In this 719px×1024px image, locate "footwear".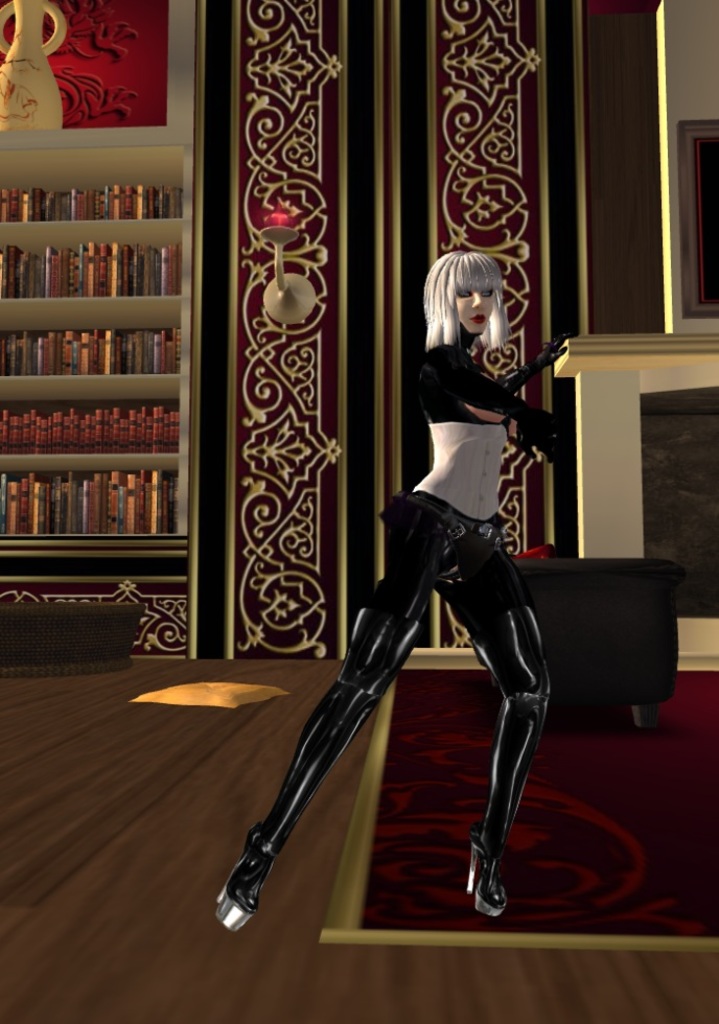
Bounding box: {"left": 464, "top": 830, "right": 526, "bottom": 923}.
